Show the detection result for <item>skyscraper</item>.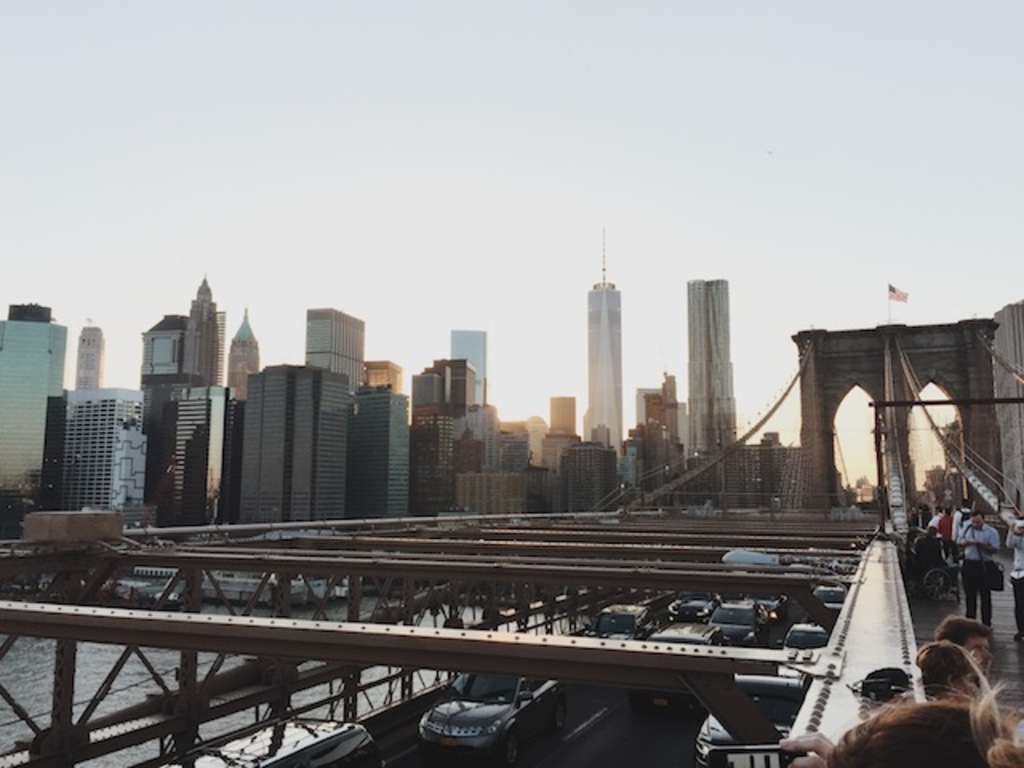
70:317:104:395.
